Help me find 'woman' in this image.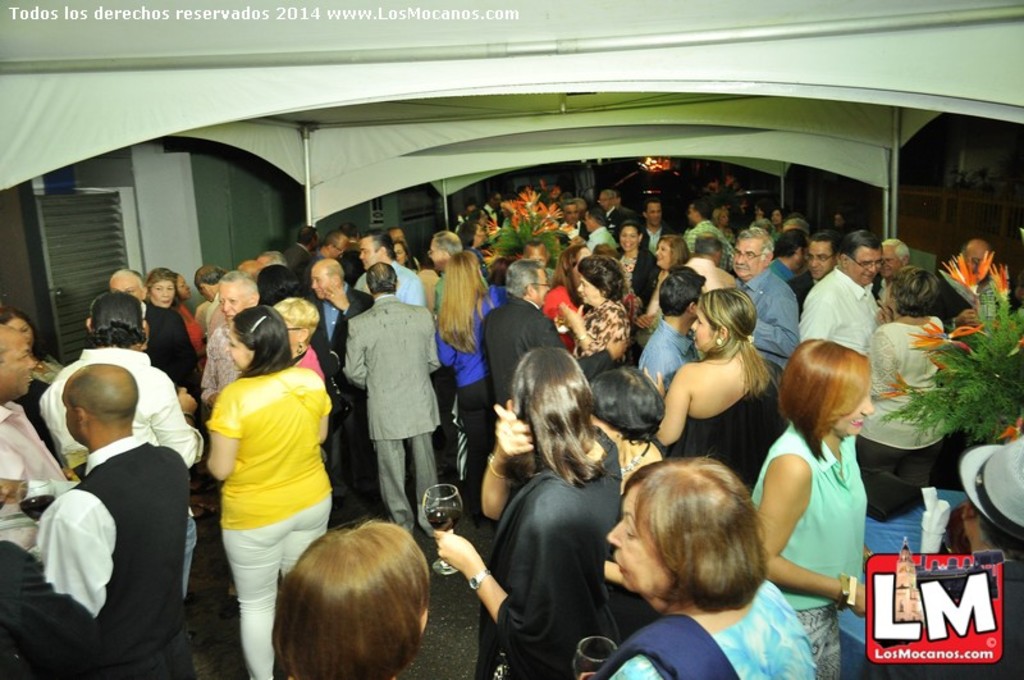
Found it: <bbox>753, 333, 876, 679</bbox>.
